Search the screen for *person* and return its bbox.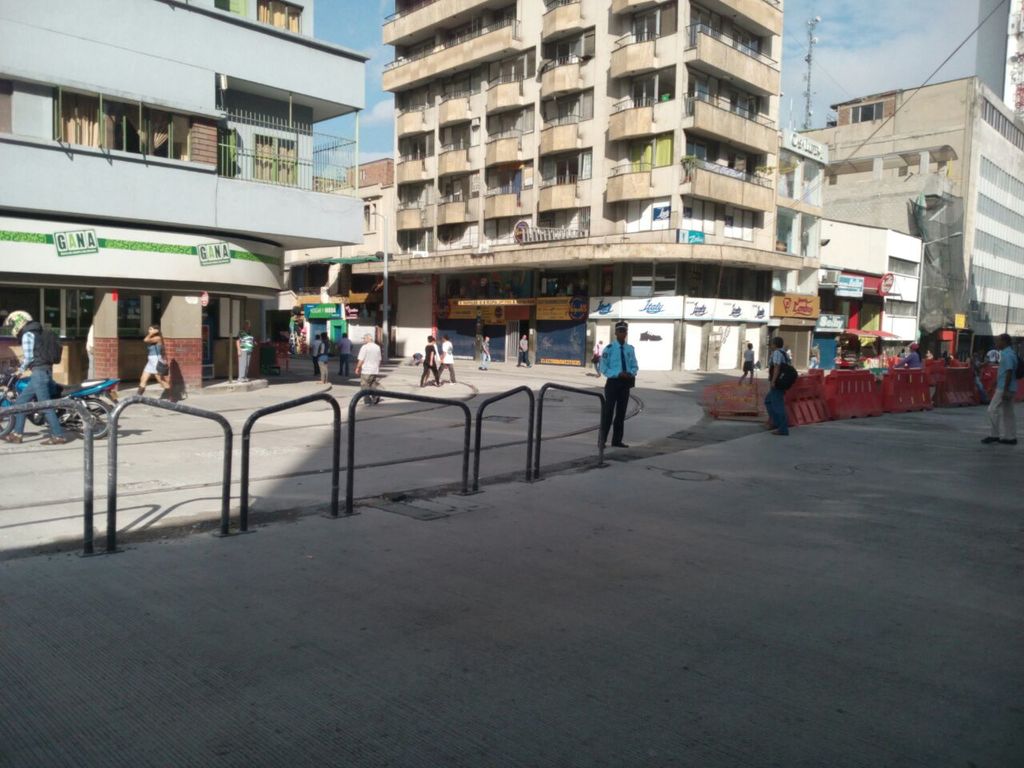
Found: pyautogui.locateOnScreen(312, 330, 332, 389).
